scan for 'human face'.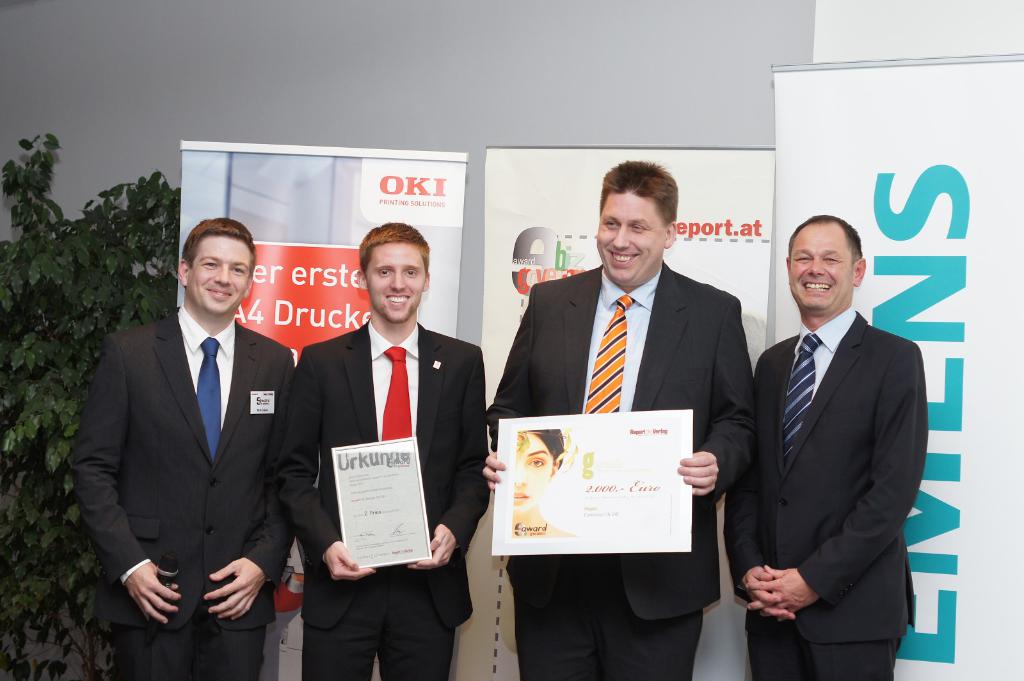
Scan result: bbox=(514, 433, 557, 508).
